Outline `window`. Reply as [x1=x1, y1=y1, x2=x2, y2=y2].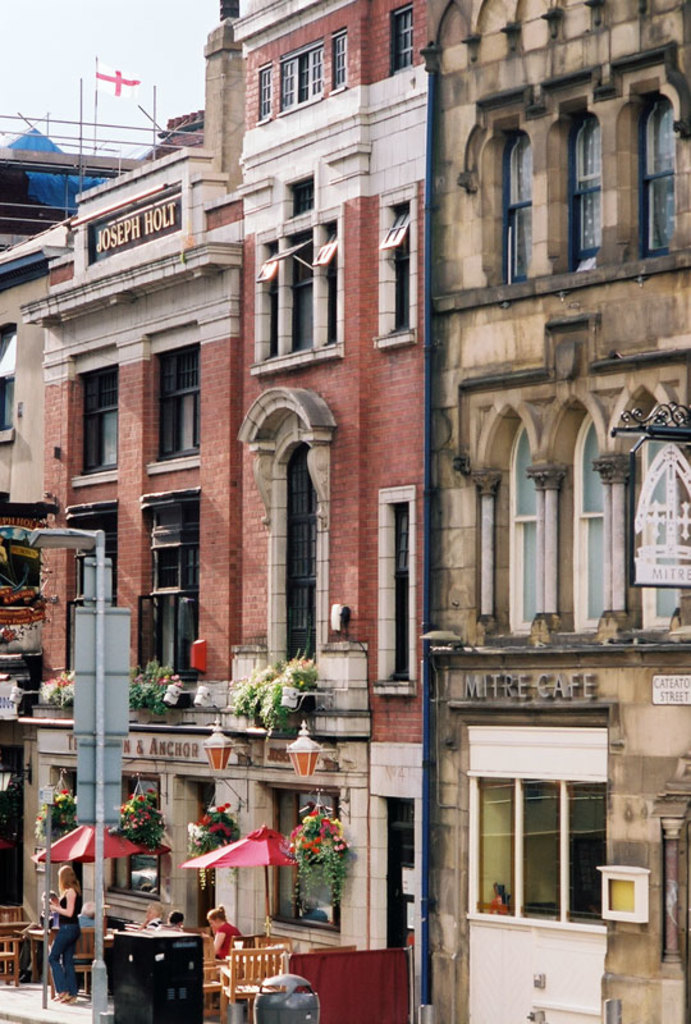
[x1=136, y1=486, x2=200, y2=677].
